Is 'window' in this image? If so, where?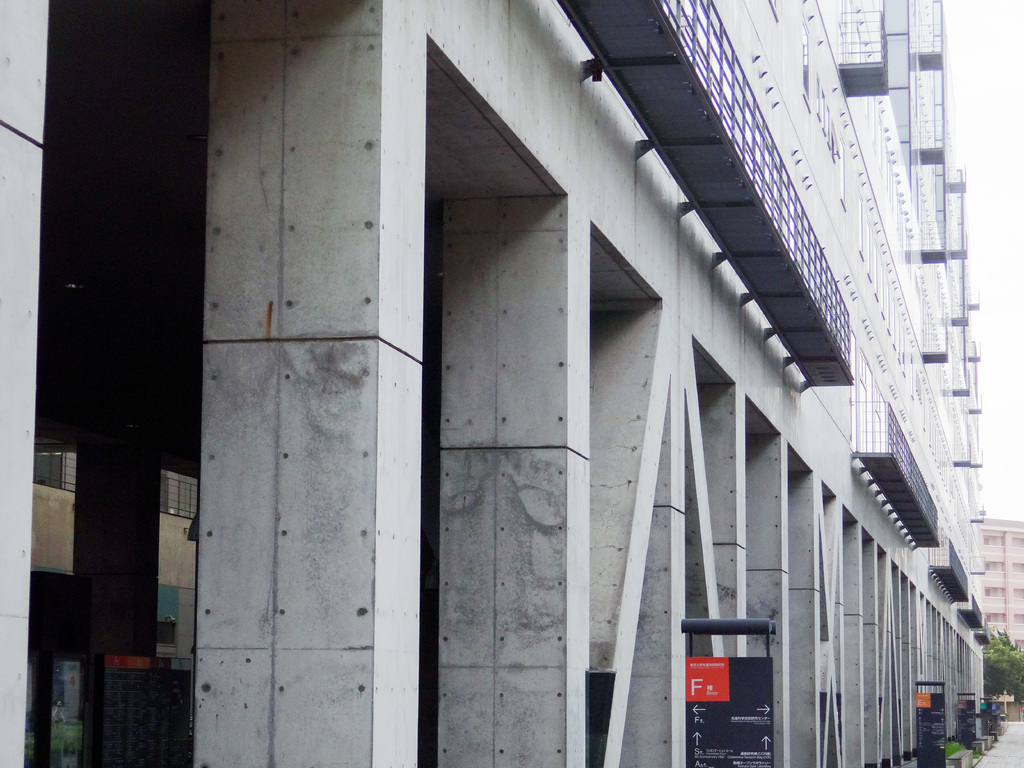
Yes, at <region>33, 446, 73, 497</region>.
